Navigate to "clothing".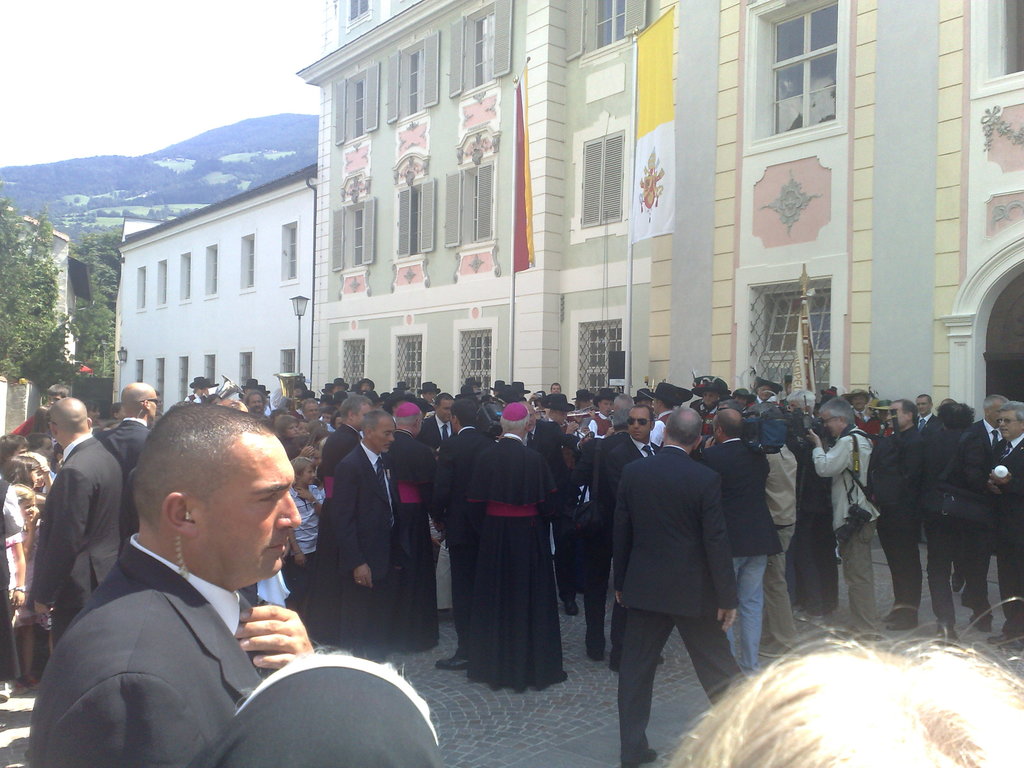
Navigation target: <box>33,432,123,644</box>.
